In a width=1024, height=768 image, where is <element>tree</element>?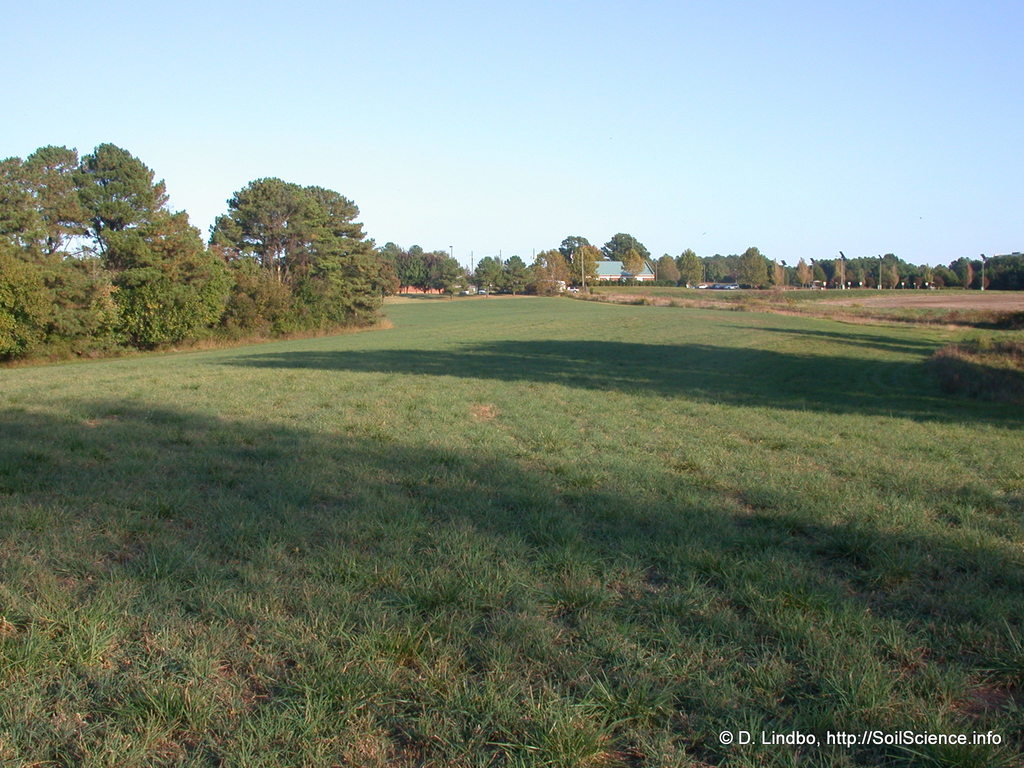
l=405, t=243, r=426, b=294.
